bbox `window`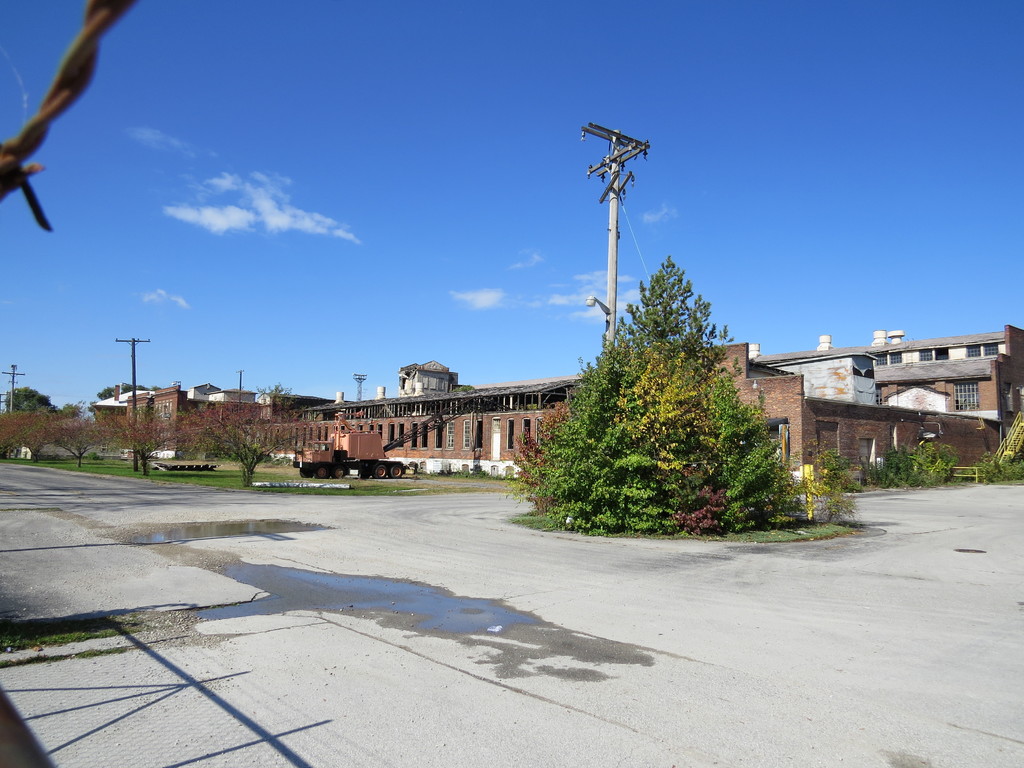
[463, 417, 470, 449]
